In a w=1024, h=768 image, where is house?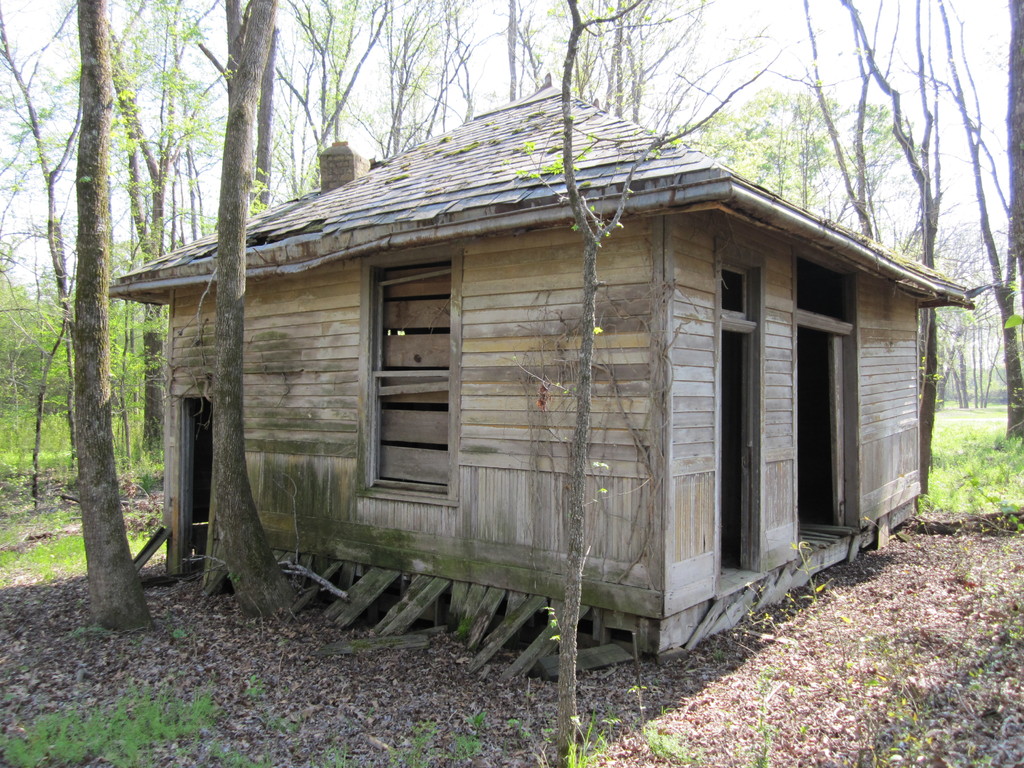
pyautogui.locateOnScreen(107, 65, 981, 669).
